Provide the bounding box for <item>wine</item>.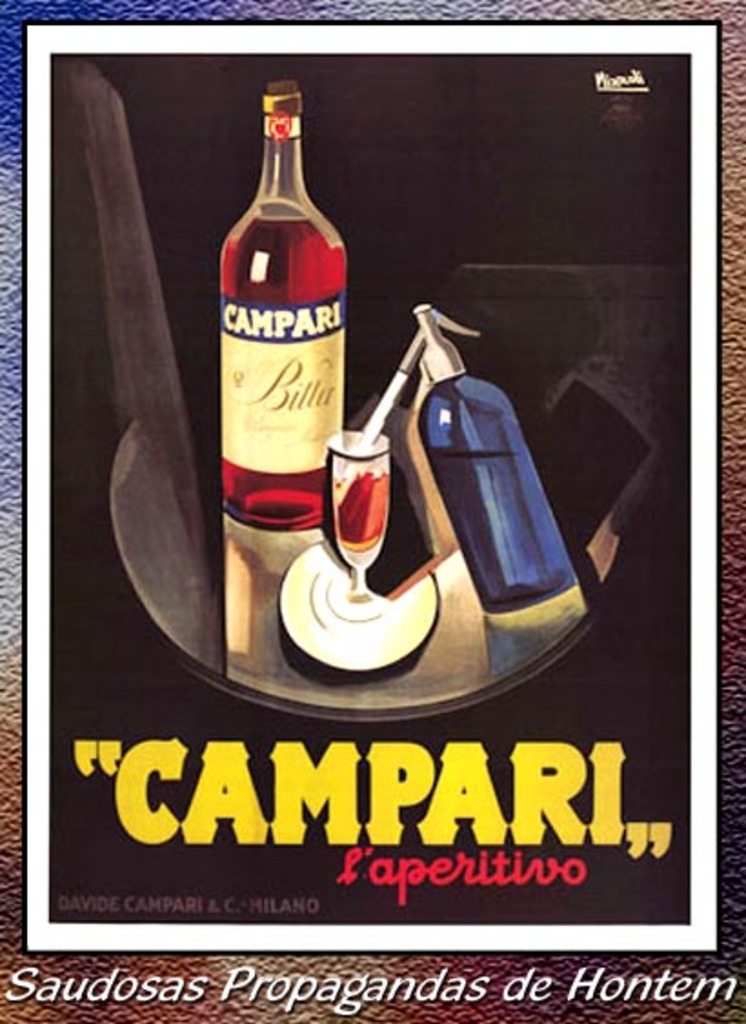
bbox(333, 460, 384, 573).
